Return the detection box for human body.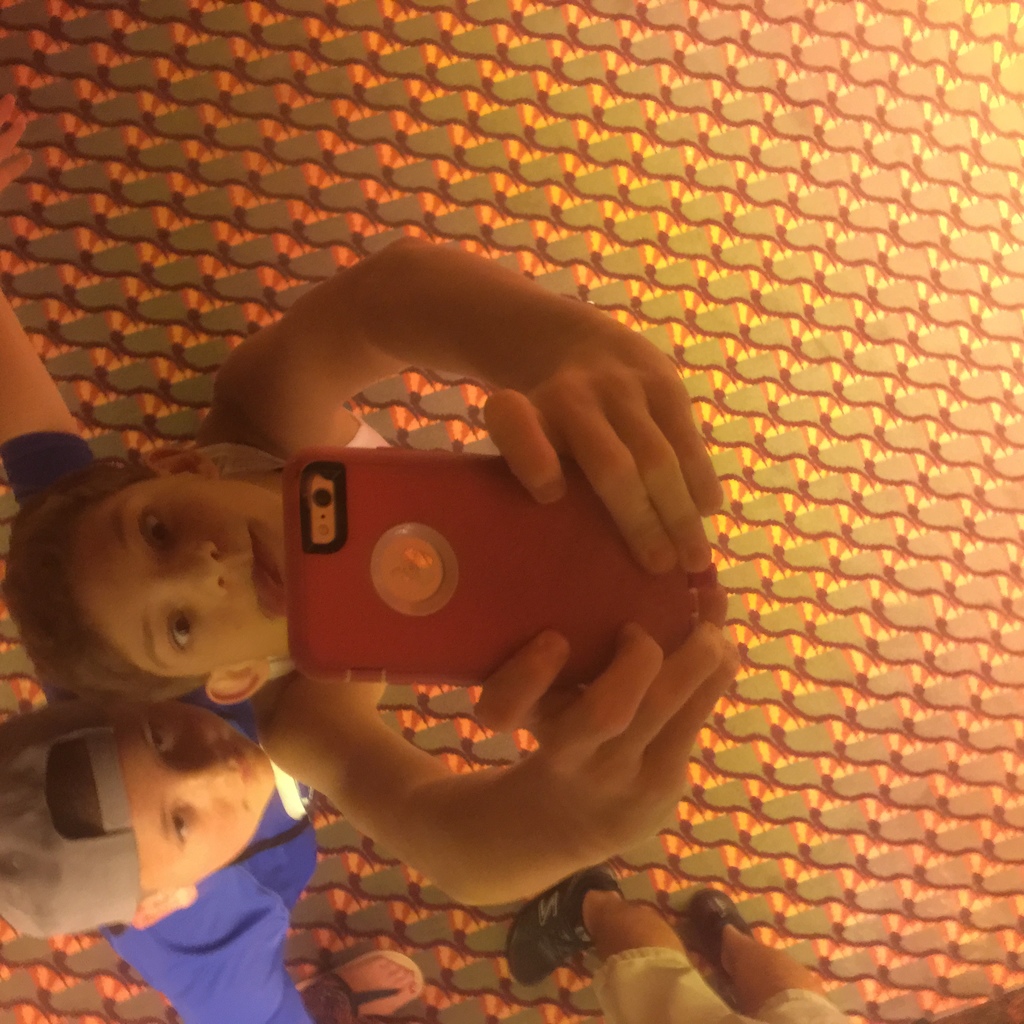
<region>6, 685, 362, 1016</region>.
